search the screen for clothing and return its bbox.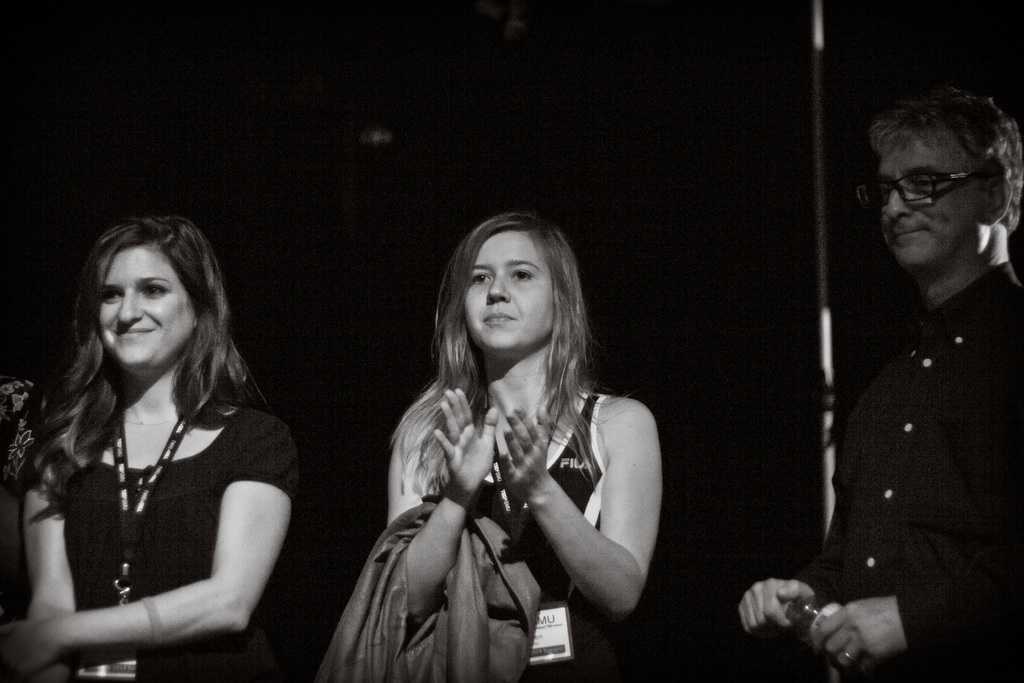
Found: (442, 377, 620, 682).
